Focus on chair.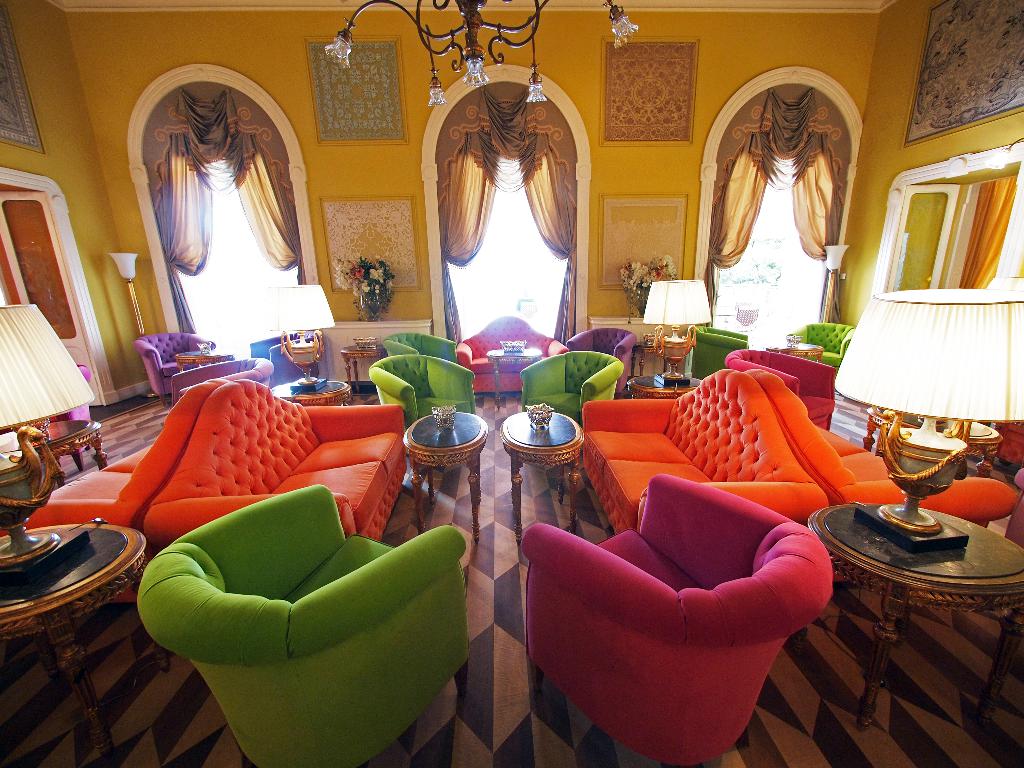
Focused at 122, 492, 498, 761.
